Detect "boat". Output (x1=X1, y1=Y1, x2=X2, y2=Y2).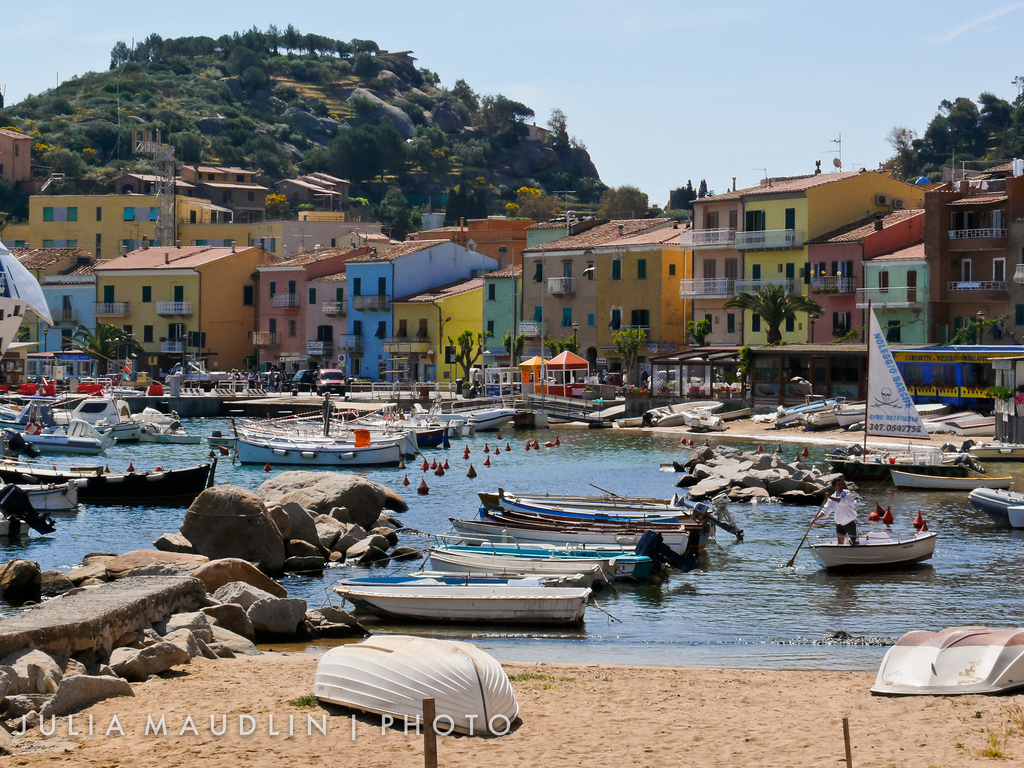
(x1=961, y1=487, x2=1023, y2=539).
